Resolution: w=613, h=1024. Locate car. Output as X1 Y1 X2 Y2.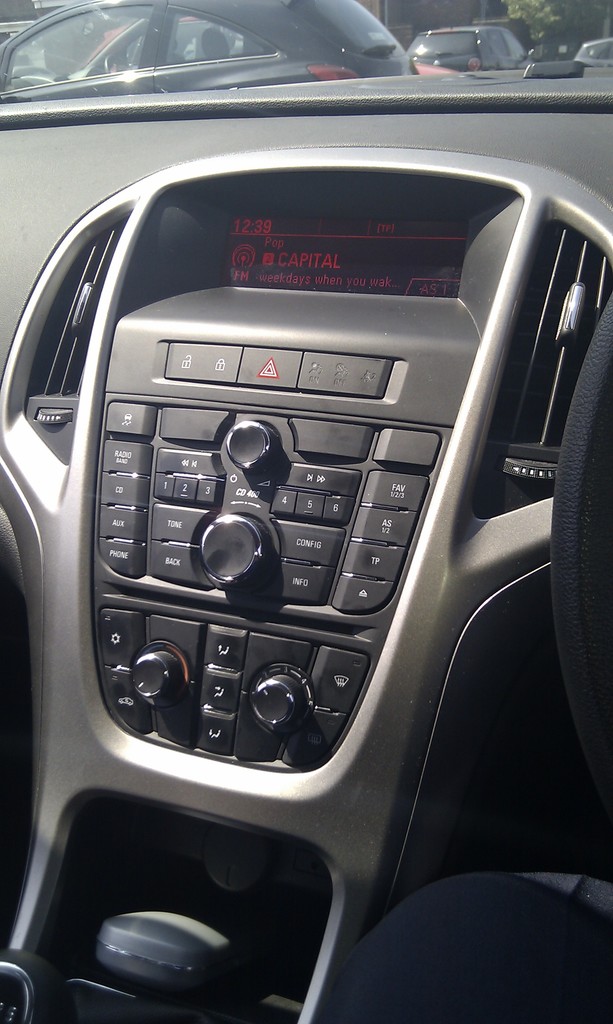
571 36 612 68.
